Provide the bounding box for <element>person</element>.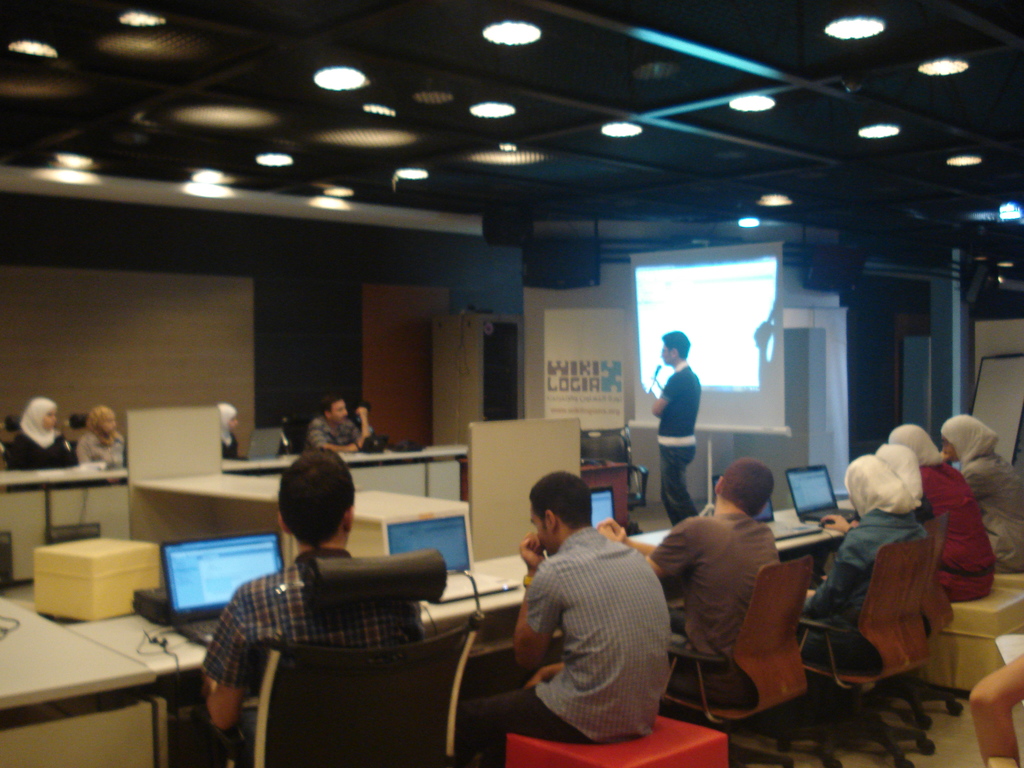
BBox(307, 398, 372, 452).
